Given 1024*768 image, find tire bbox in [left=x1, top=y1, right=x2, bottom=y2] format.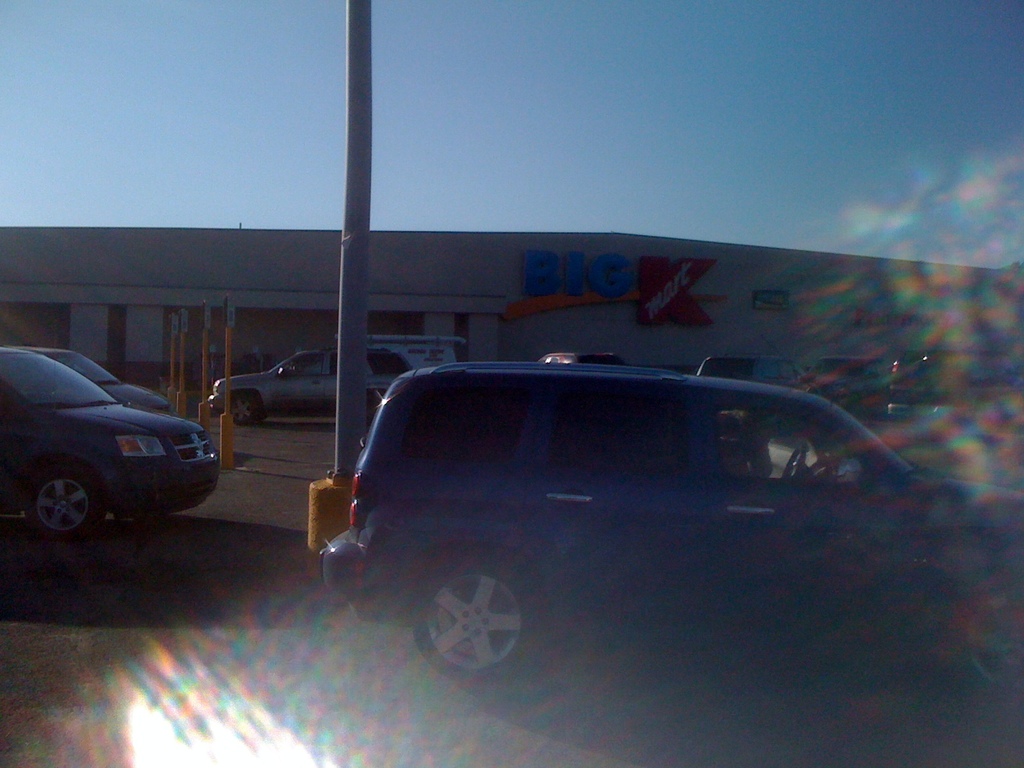
[left=410, top=571, right=539, bottom=685].
